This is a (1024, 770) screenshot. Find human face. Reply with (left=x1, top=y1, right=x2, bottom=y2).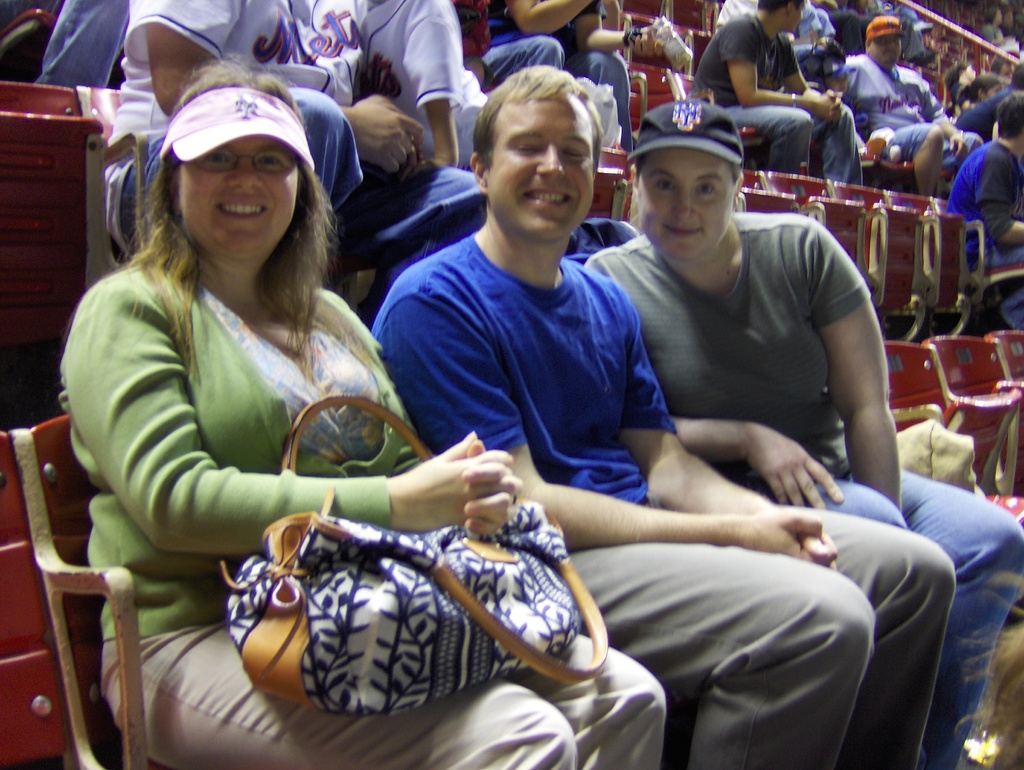
(left=792, top=2, right=807, bottom=35).
